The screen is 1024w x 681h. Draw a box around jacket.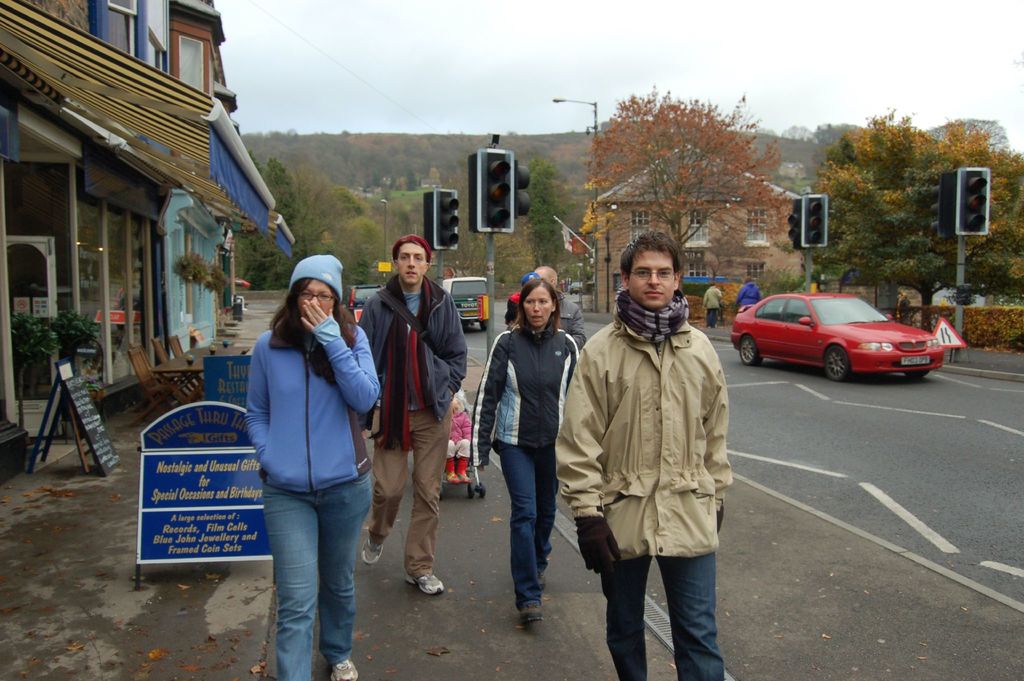
703, 286, 724, 311.
